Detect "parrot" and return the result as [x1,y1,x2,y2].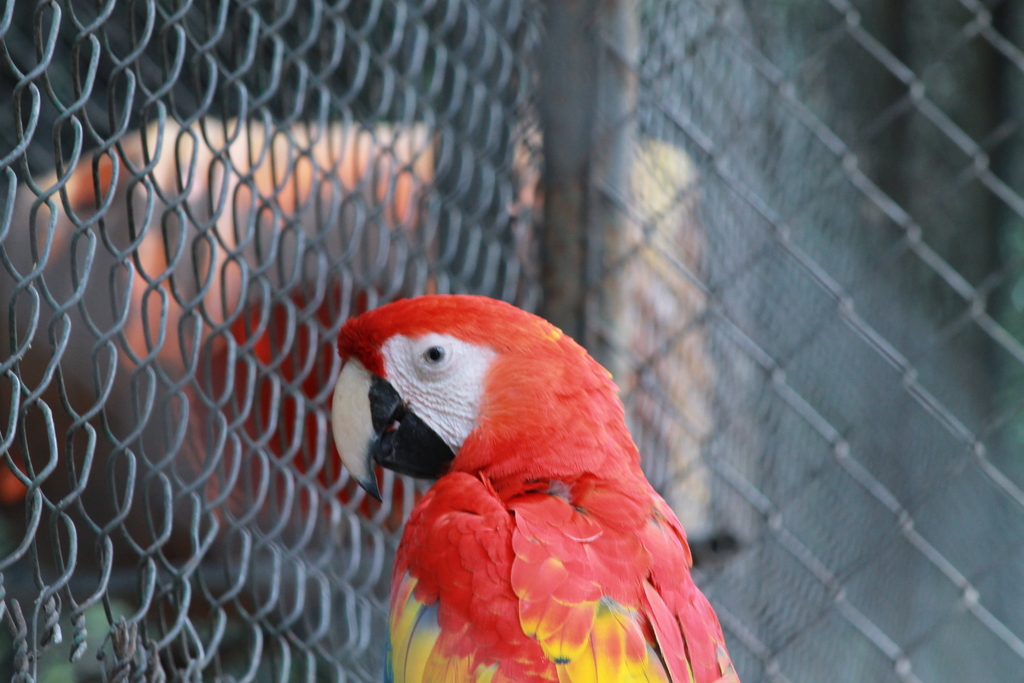
[330,293,740,682].
